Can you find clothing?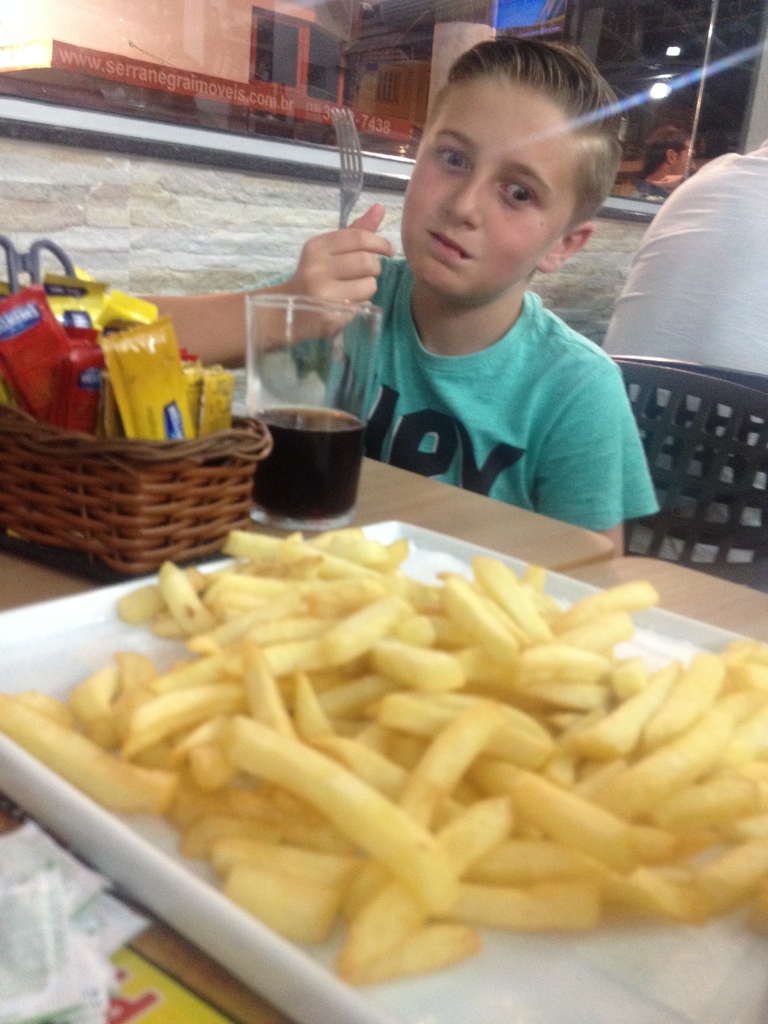
Yes, bounding box: region(604, 109, 764, 411).
